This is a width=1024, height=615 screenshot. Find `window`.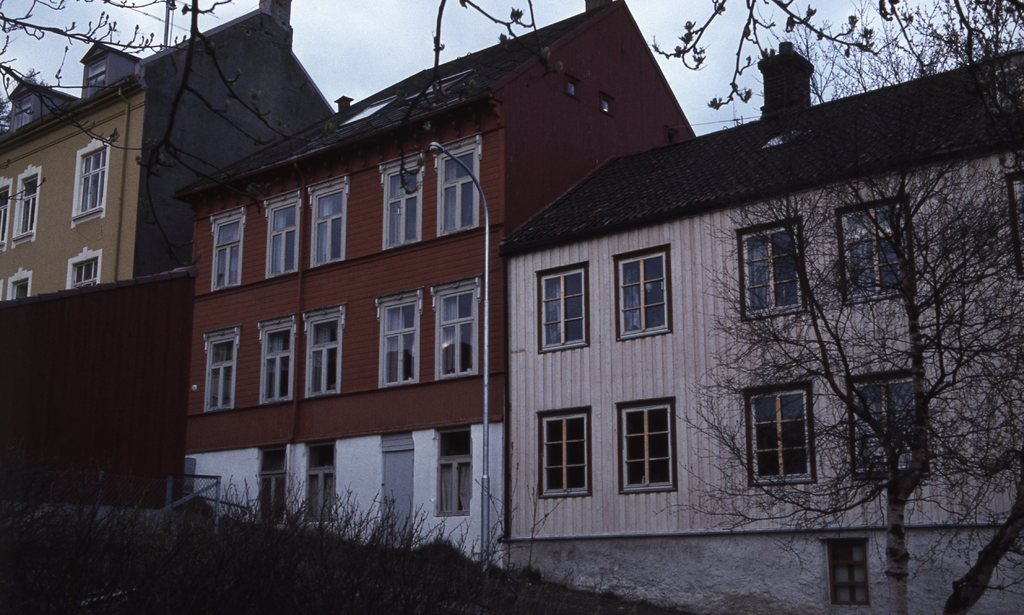
Bounding box: <box>69,256,99,287</box>.
